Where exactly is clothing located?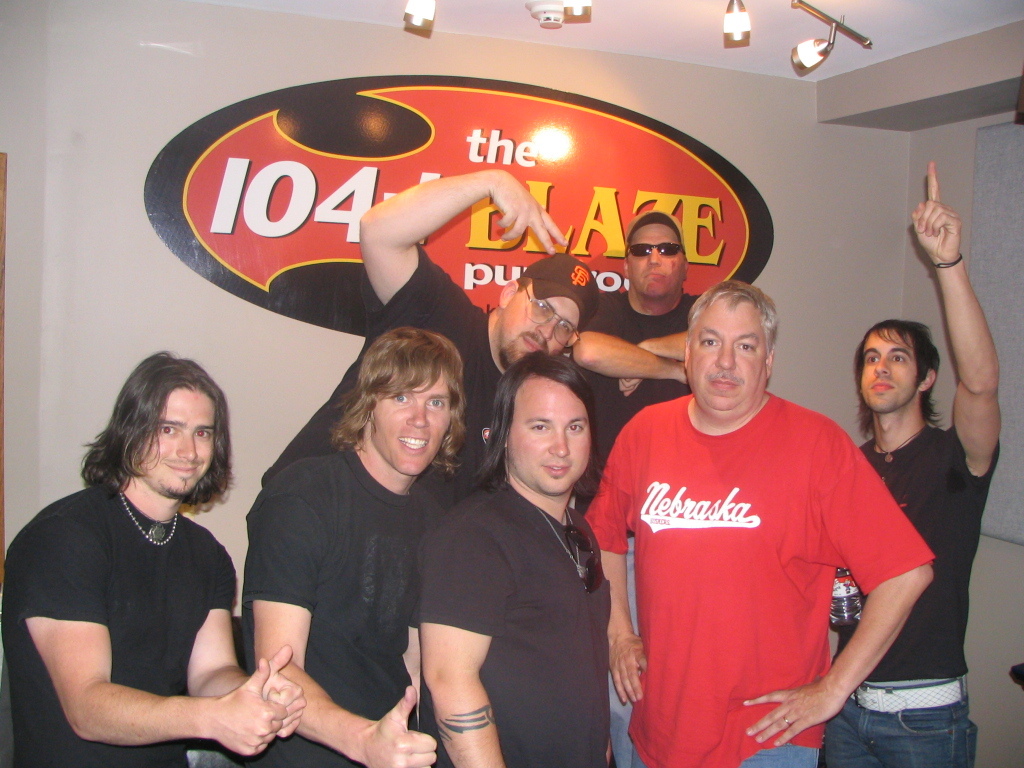
Its bounding box is 824 420 1000 767.
